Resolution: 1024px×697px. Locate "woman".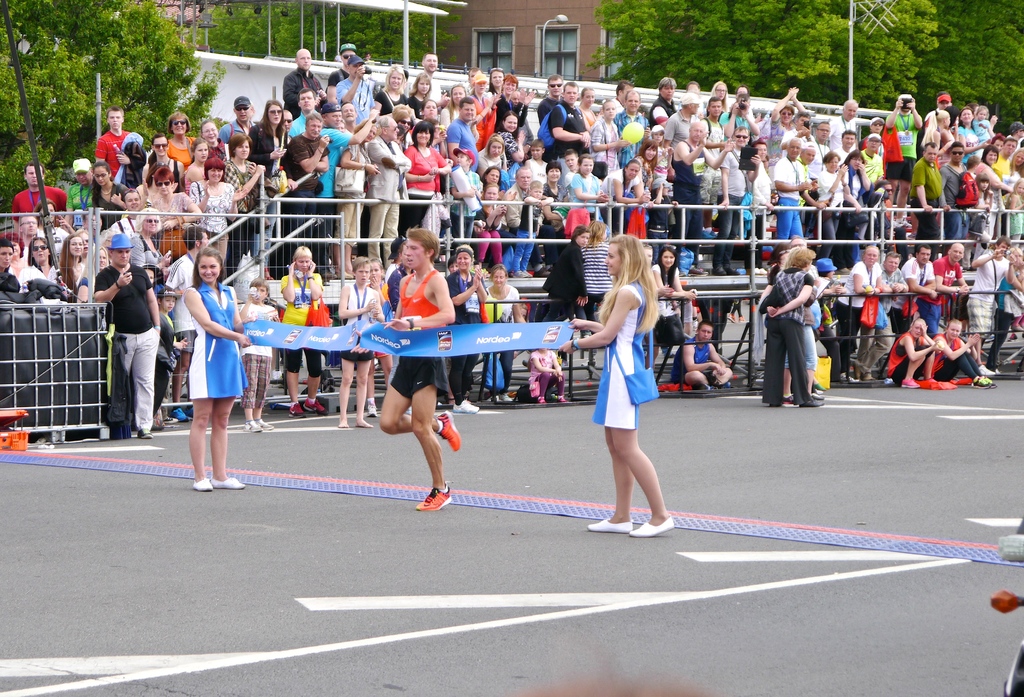
crop(247, 97, 289, 172).
